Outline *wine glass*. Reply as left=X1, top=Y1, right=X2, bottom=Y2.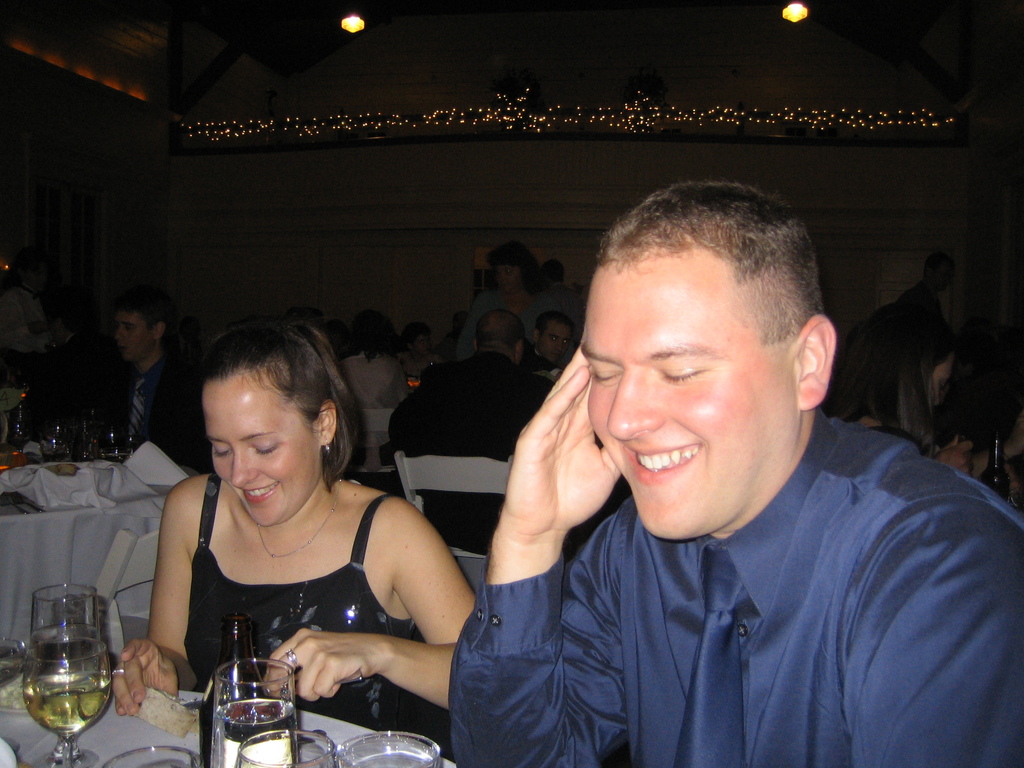
left=234, top=725, right=332, bottom=767.
